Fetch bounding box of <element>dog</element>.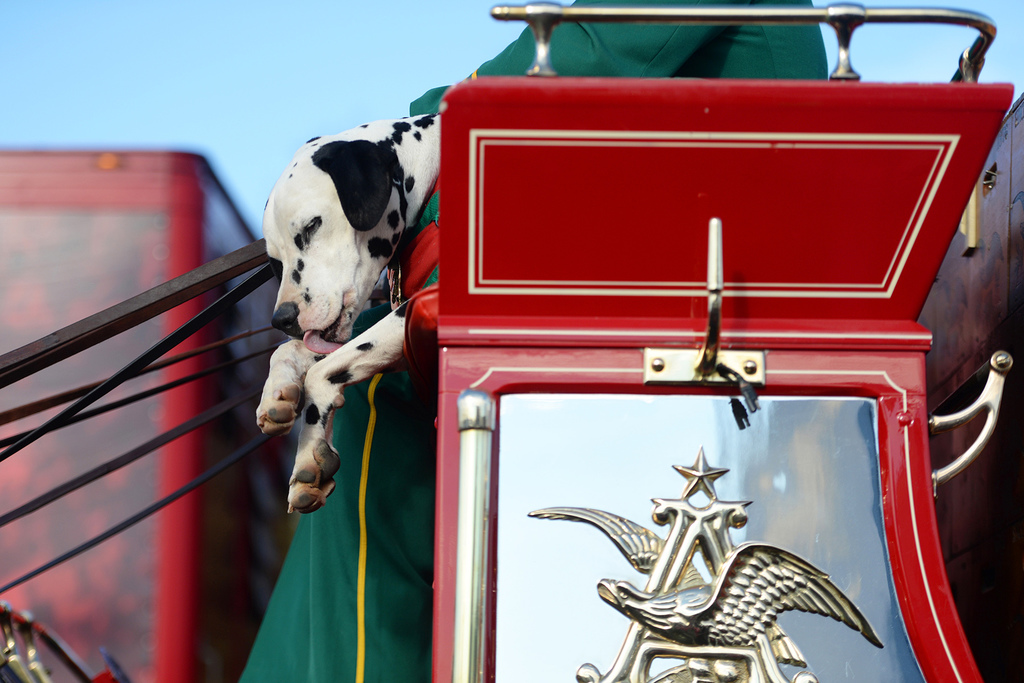
Bbox: bbox=(249, 110, 444, 519).
